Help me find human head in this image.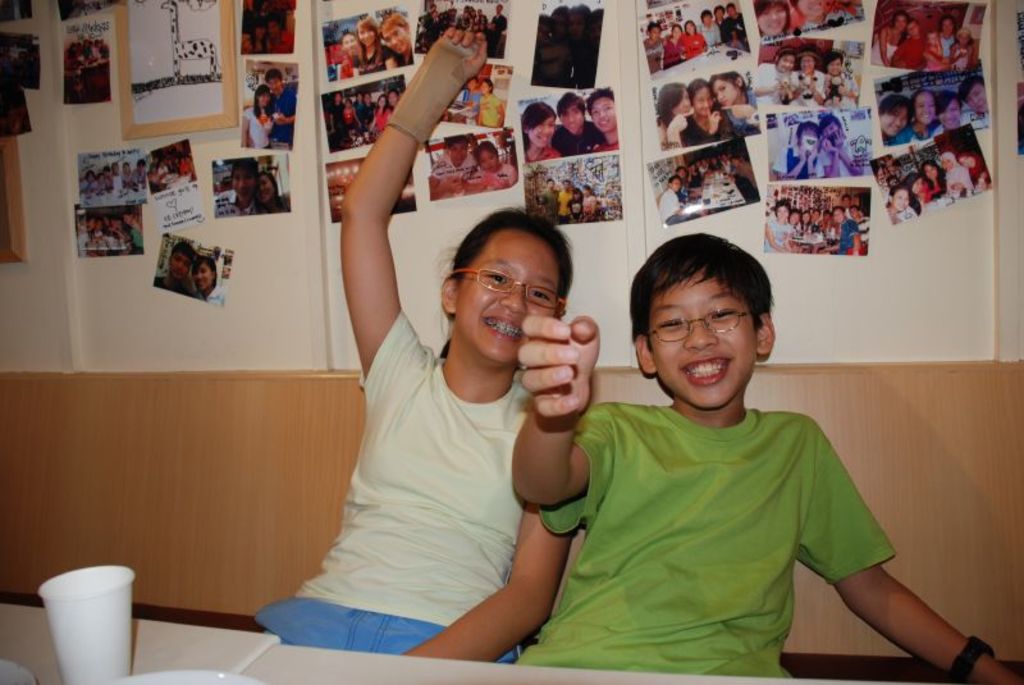
Found it: bbox=[794, 124, 819, 152].
